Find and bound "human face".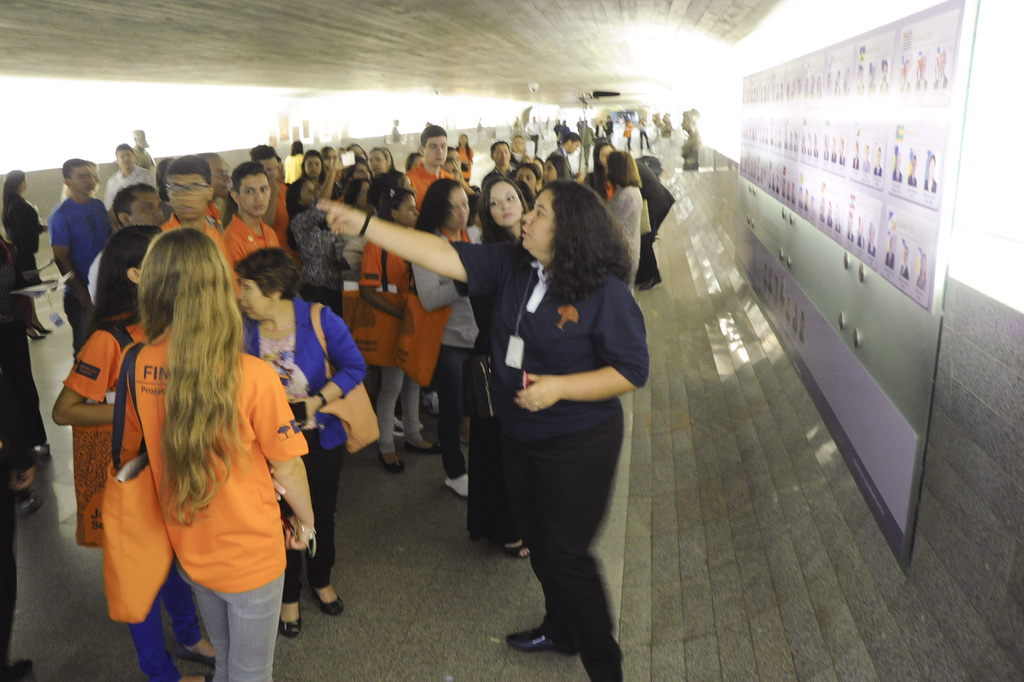
Bound: <bbox>170, 174, 209, 220</bbox>.
